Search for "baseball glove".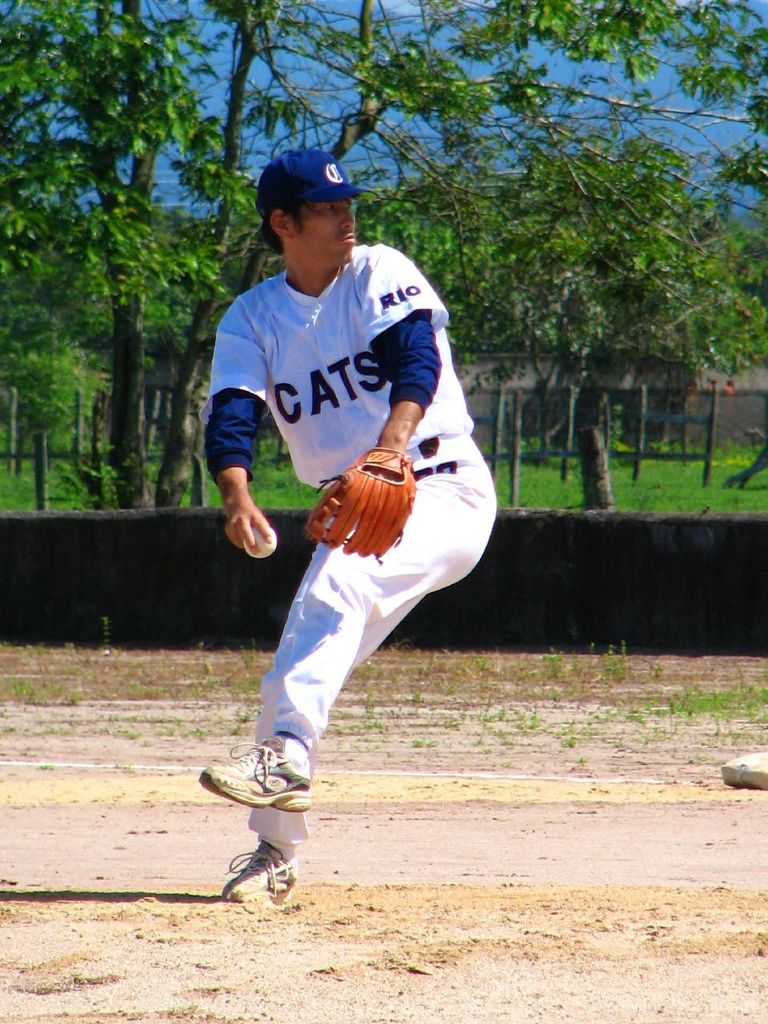
Found at BBox(308, 450, 425, 564).
